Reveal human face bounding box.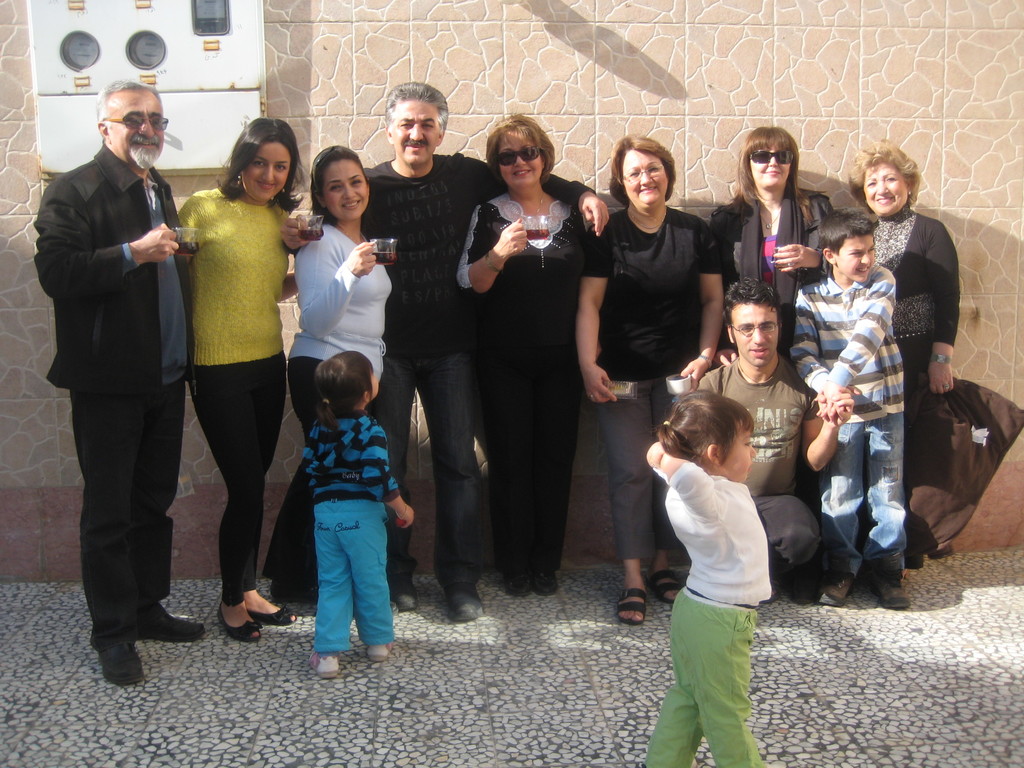
Revealed: detection(497, 132, 544, 188).
